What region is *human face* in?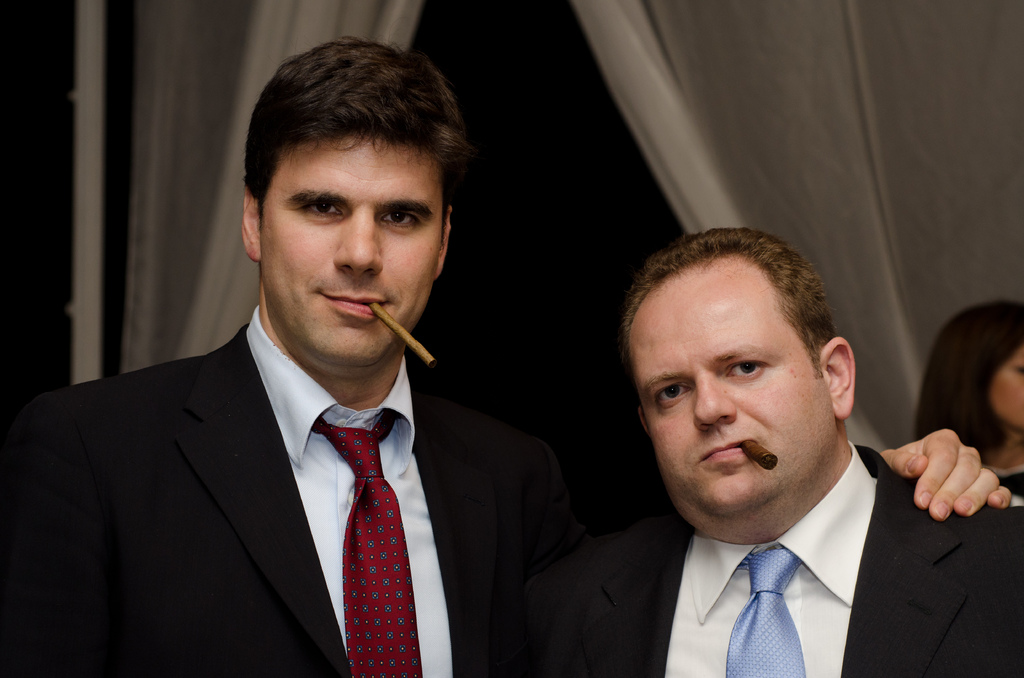
l=260, t=136, r=442, b=366.
